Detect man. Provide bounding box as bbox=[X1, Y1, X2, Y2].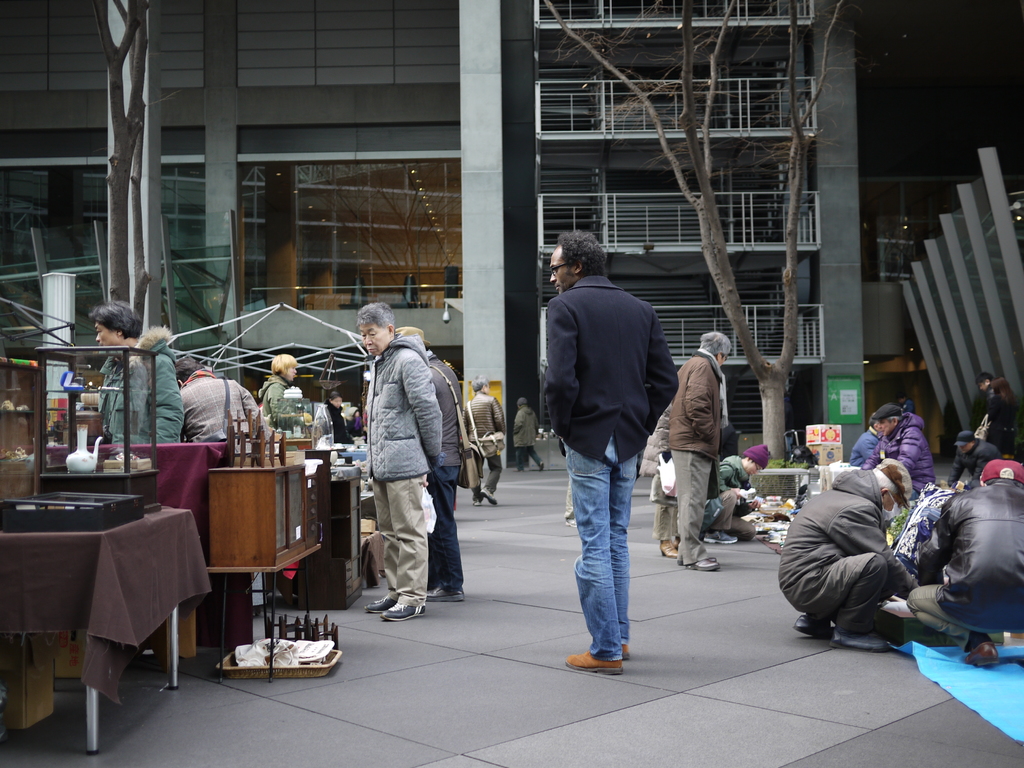
bbox=[251, 352, 305, 439].
